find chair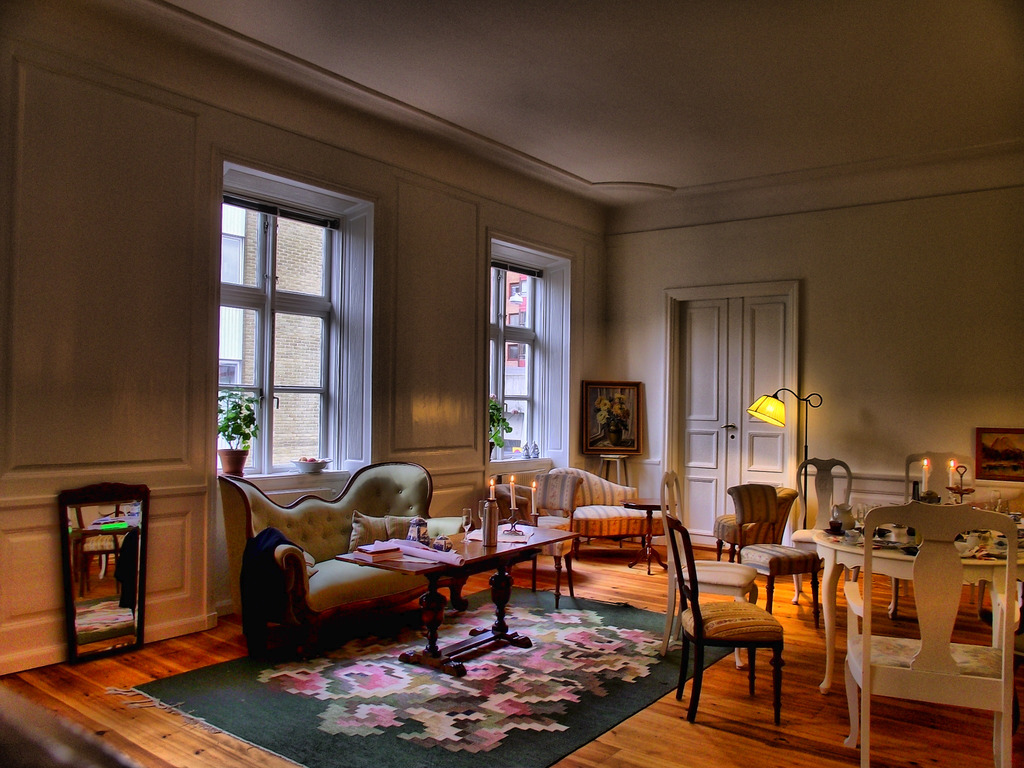
712/486/796/564
